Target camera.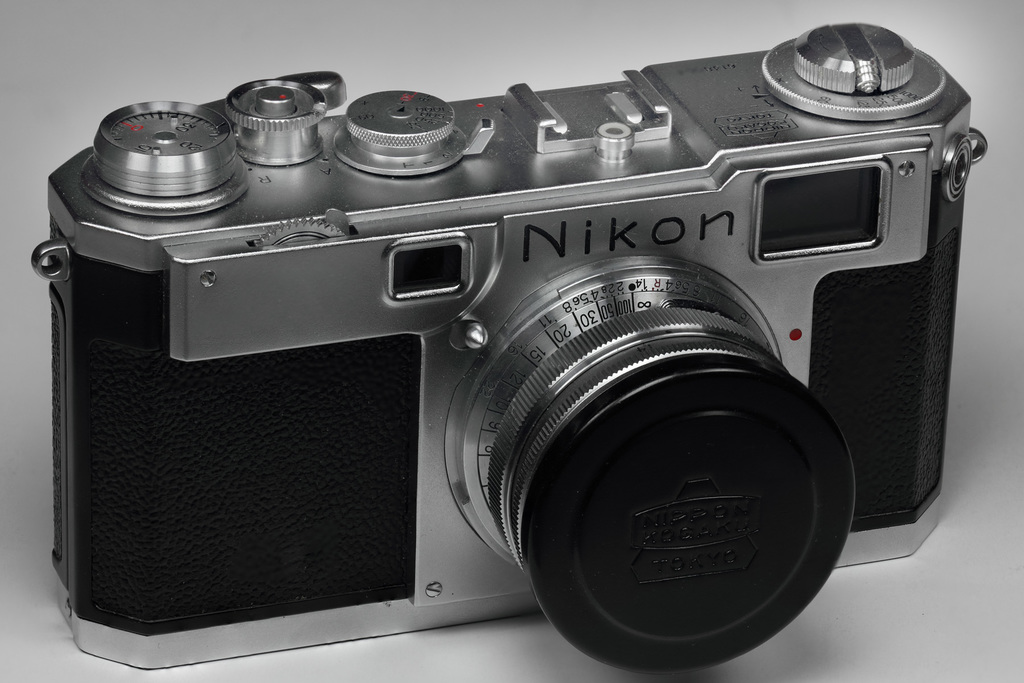
Target region: {"x1": 29, "y1": 56, "x2": 972, "y2": 675}.
